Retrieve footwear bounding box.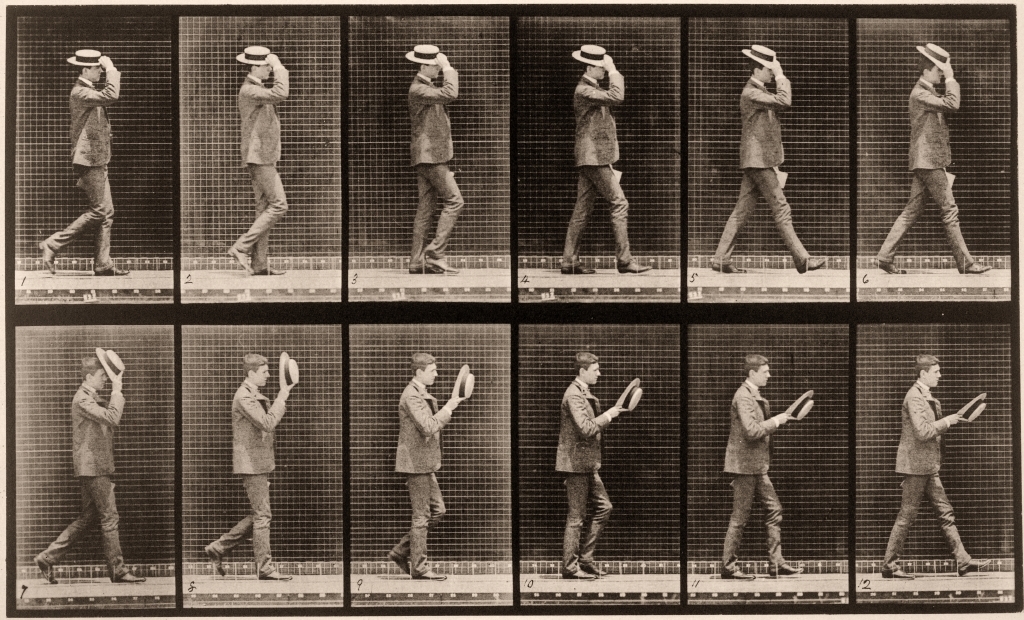
Bounding box: (left=622, top=258, right=653, bottom=275).
